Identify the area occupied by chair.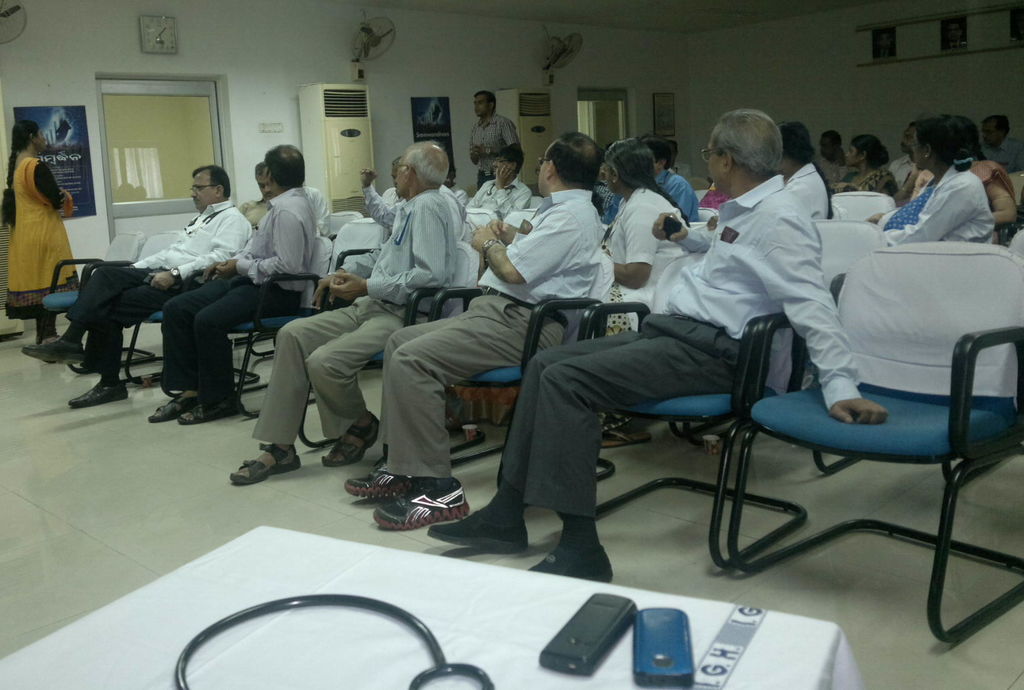
Area: rect(809, 223, 889, 287).
